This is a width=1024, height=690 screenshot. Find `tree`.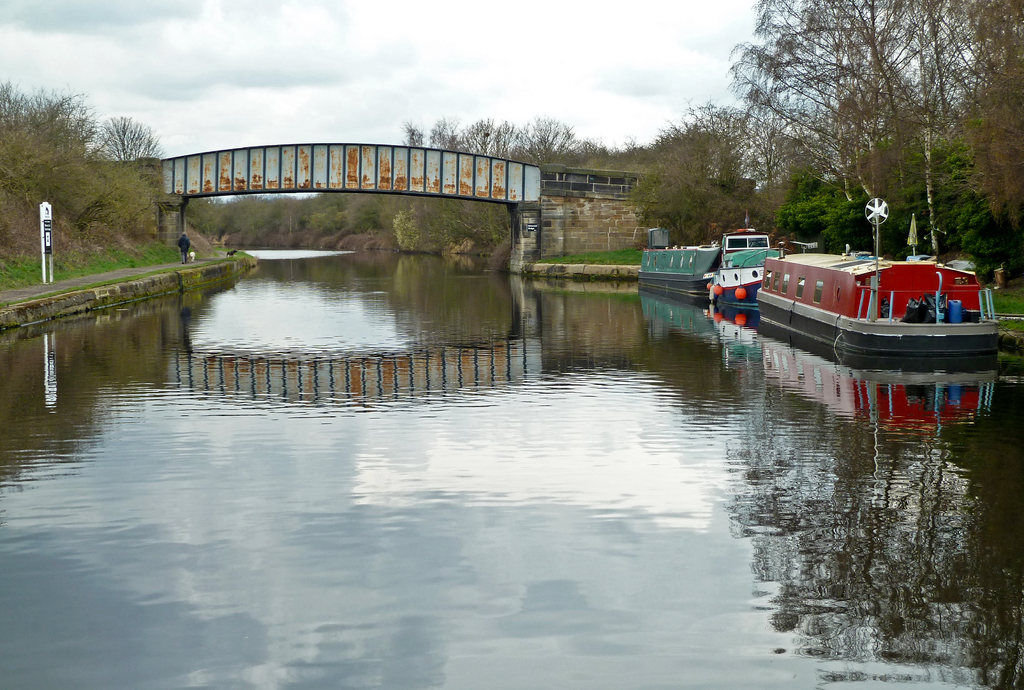
Bounding box: [421, 114, 467, 245].
